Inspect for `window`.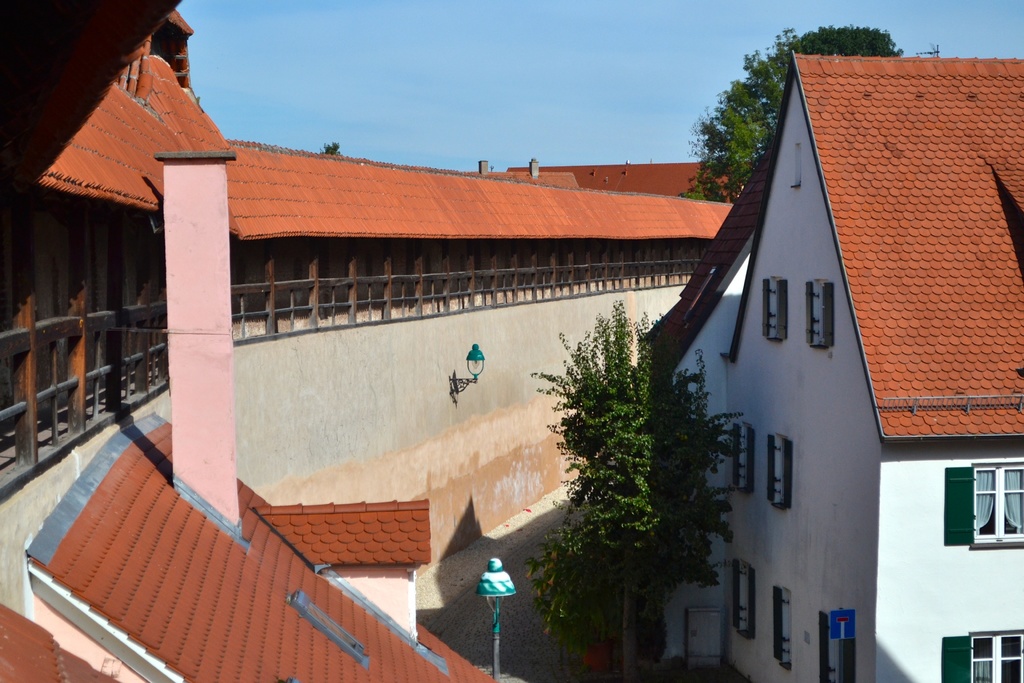
Inspection: 771 588 792 671.
